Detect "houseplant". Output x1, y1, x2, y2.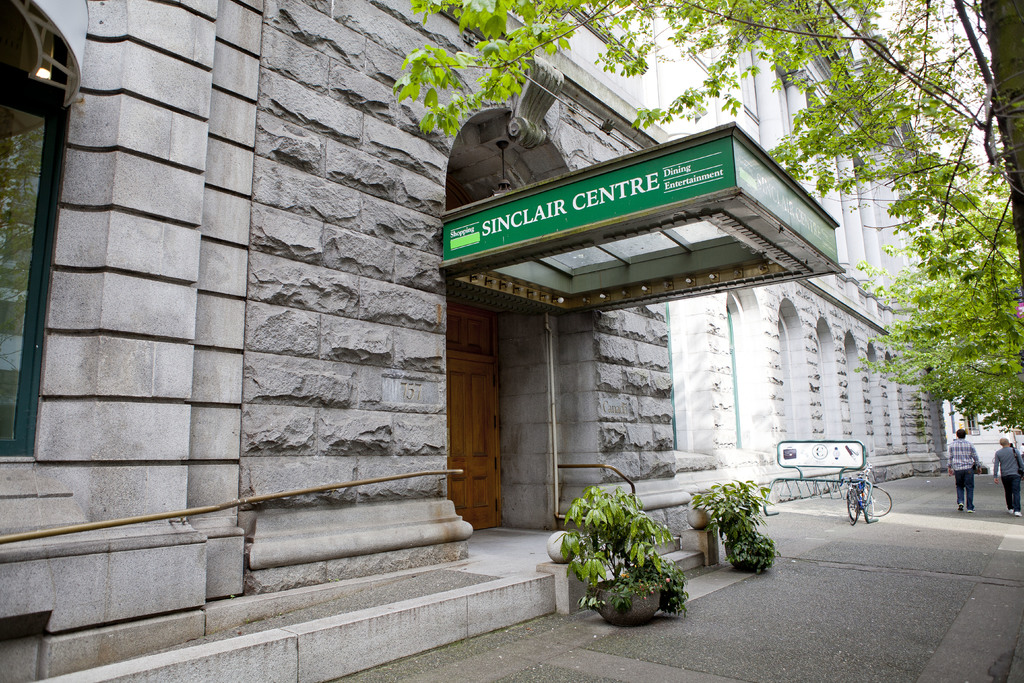
568, 469, 705, 639.
